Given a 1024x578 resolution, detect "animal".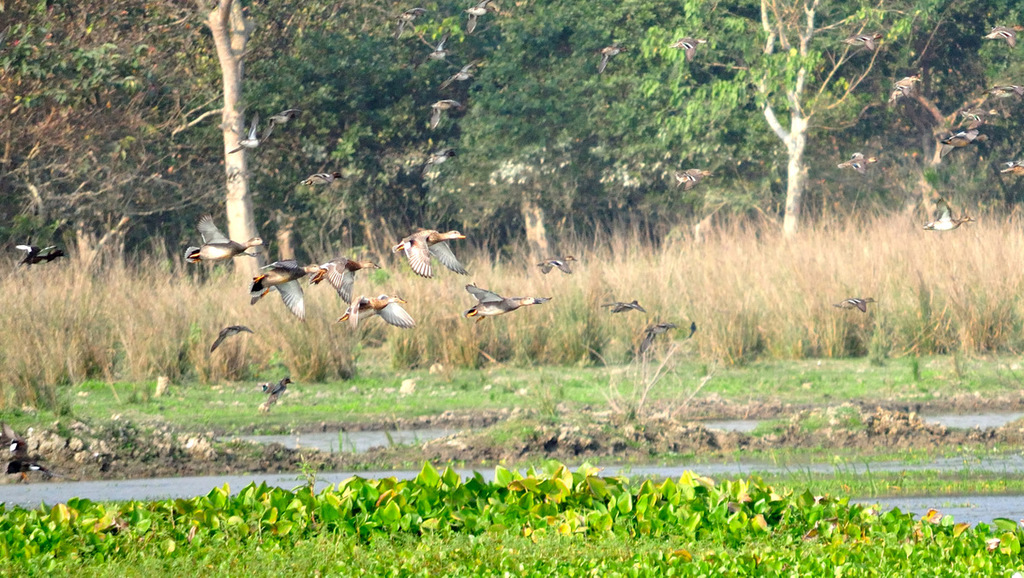
region(668, 170, 702, 191).
